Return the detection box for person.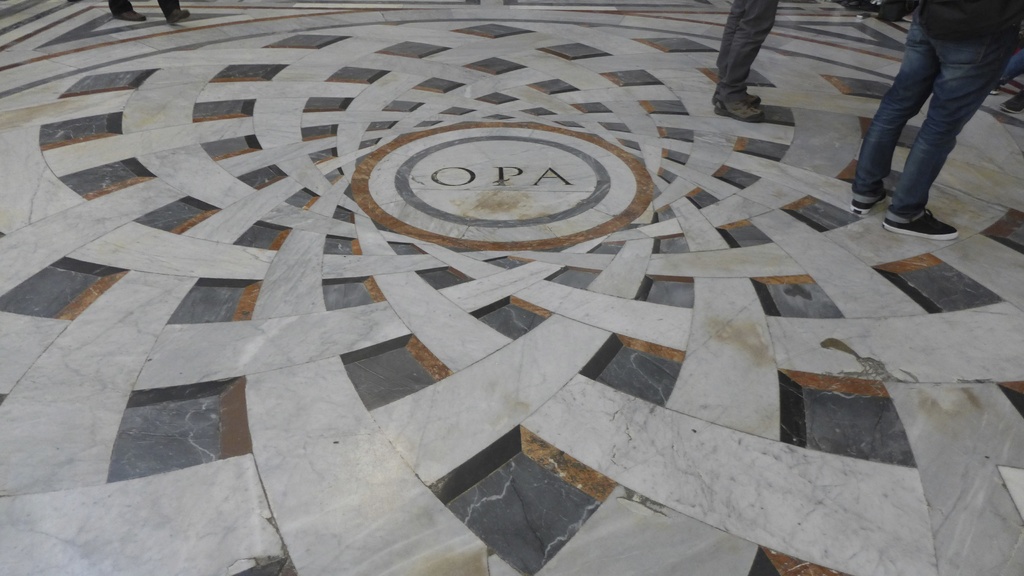
{"left": 850, "top": 0, "right": 1023, "bottom": 243}.
